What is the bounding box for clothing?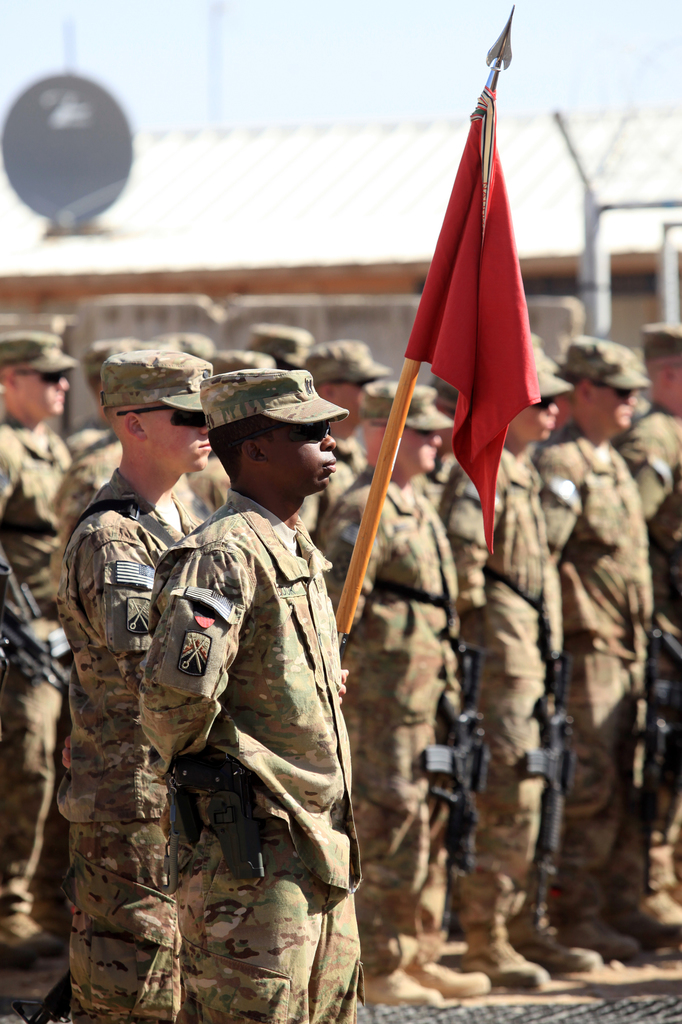
[315, 456, 462, 977].
